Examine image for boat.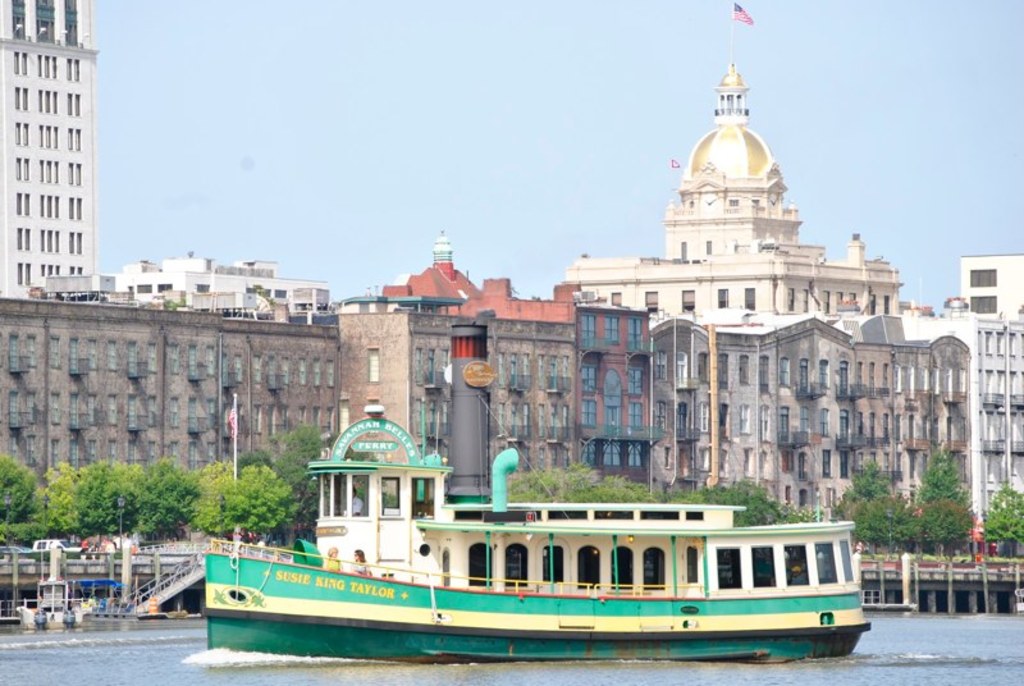
Examination result: {"left": 177, "top": 429, "right": 906, "bottom": 666}.
